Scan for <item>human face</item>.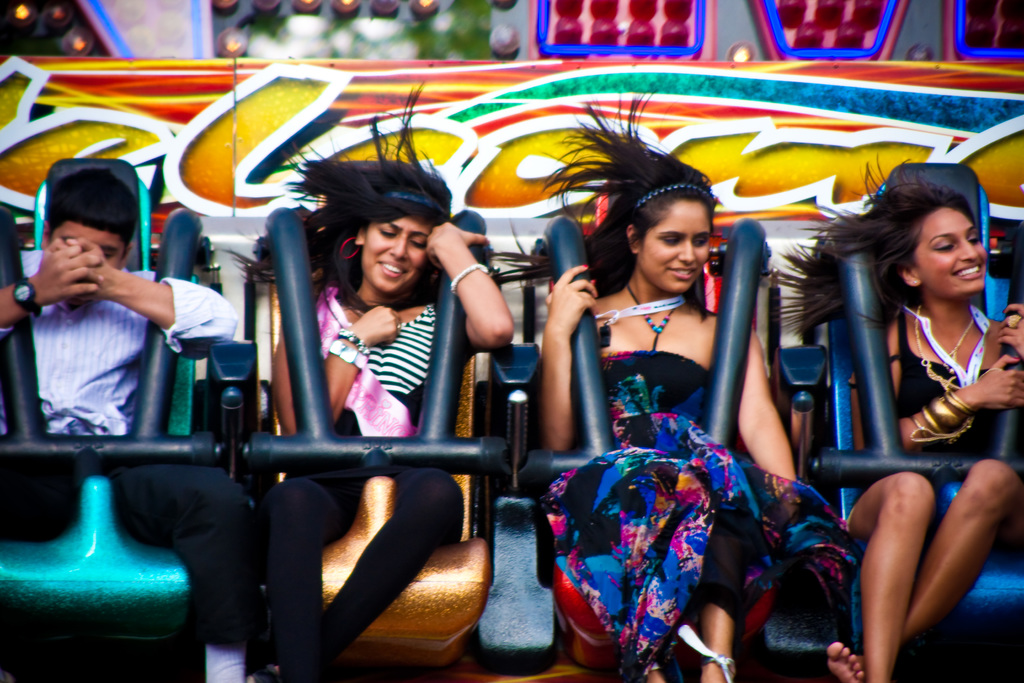
Scan result: region(910, 206, 986, 293).
